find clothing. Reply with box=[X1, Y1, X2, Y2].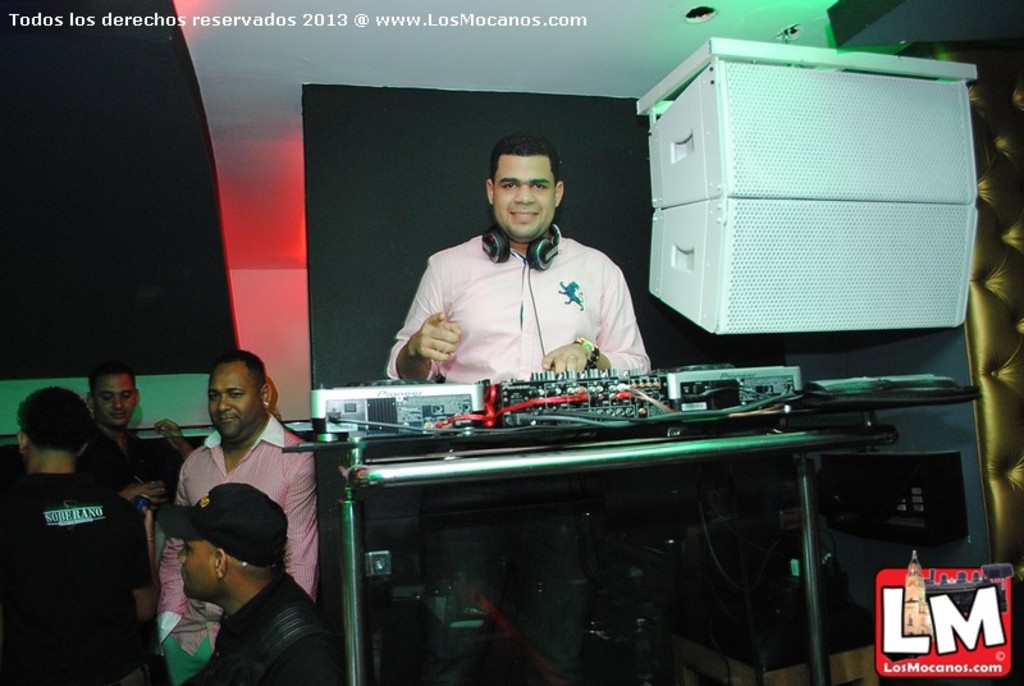
box=[81, 424, 174, 509].
